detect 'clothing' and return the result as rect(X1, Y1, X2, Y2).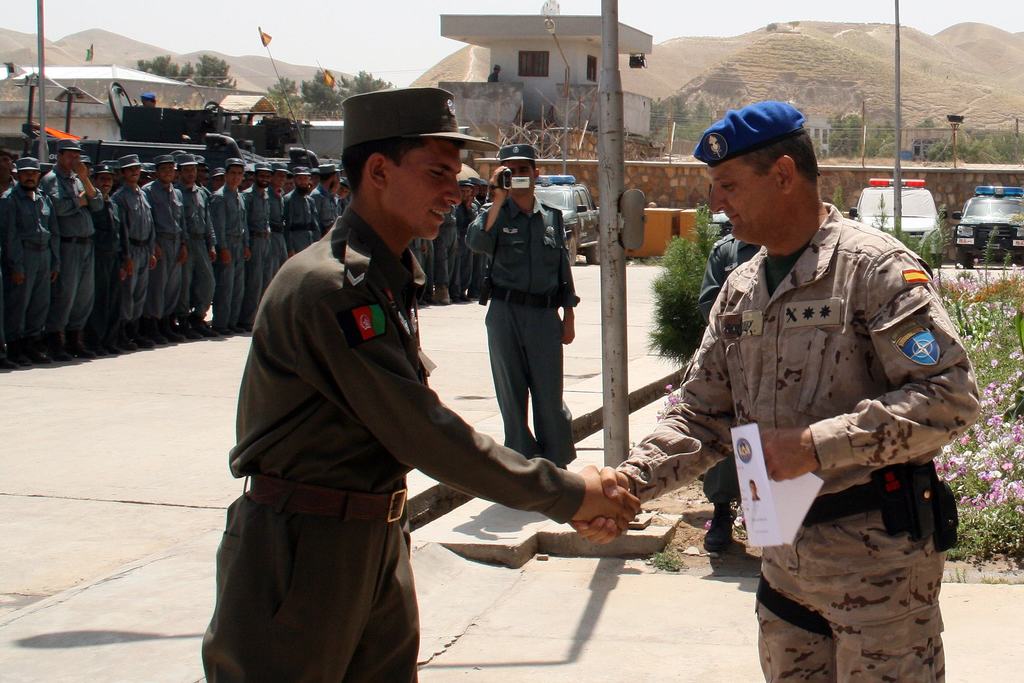
rect(100, 185, 130, 340).
